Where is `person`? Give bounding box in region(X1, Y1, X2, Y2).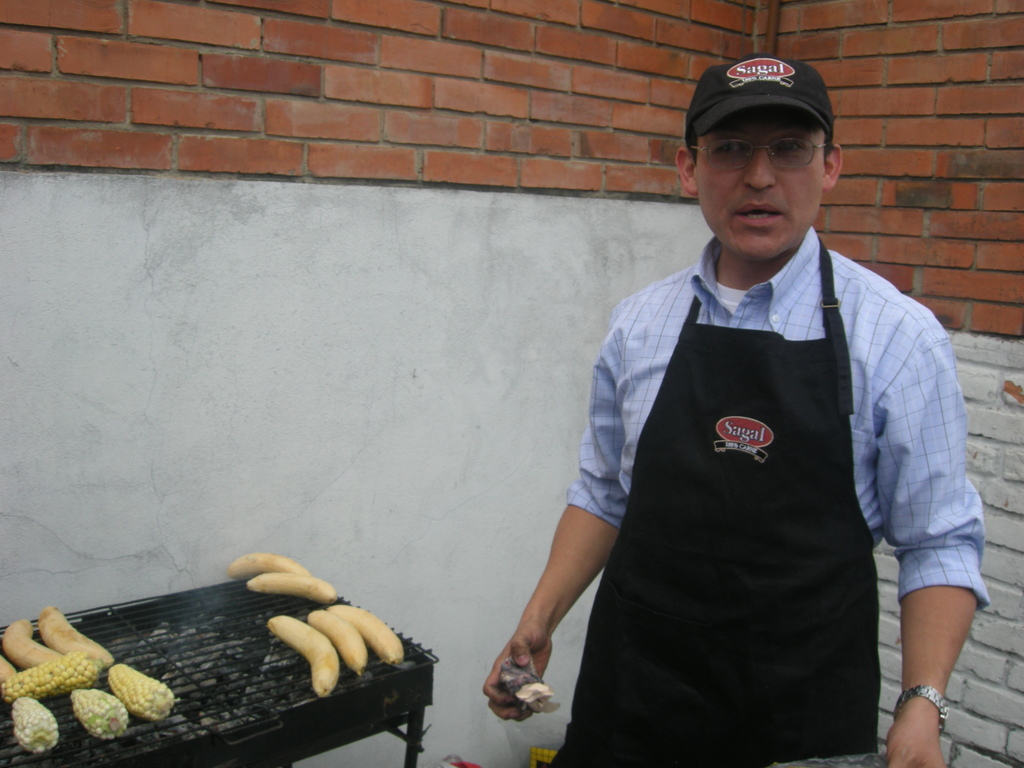
region(538, 34, 990, 767).
